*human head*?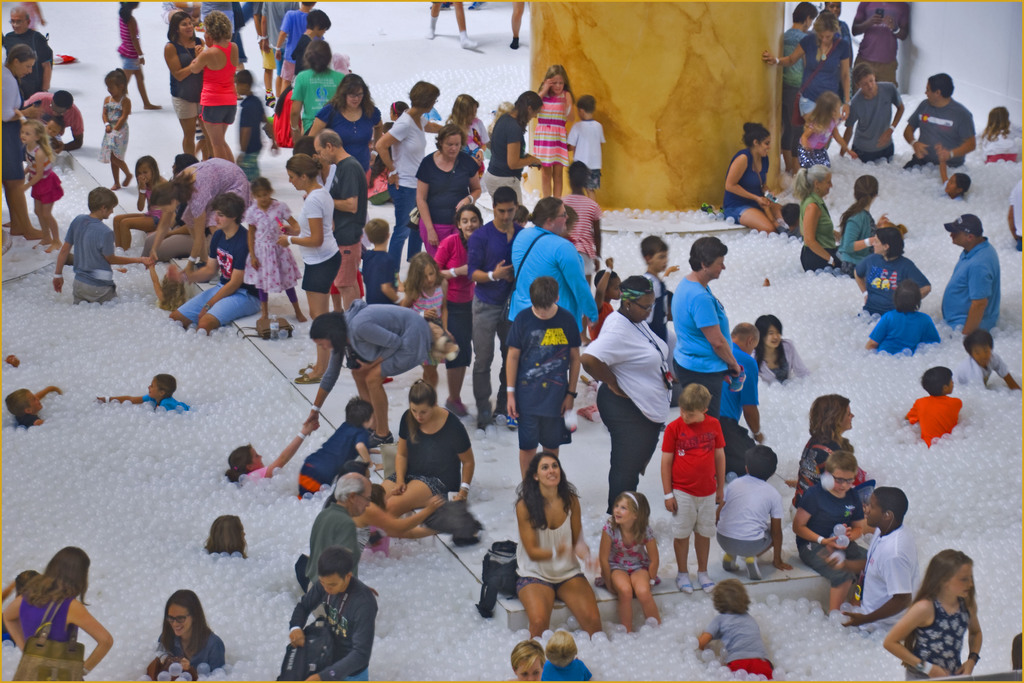
<region>232, 445, 268, 477</region>
